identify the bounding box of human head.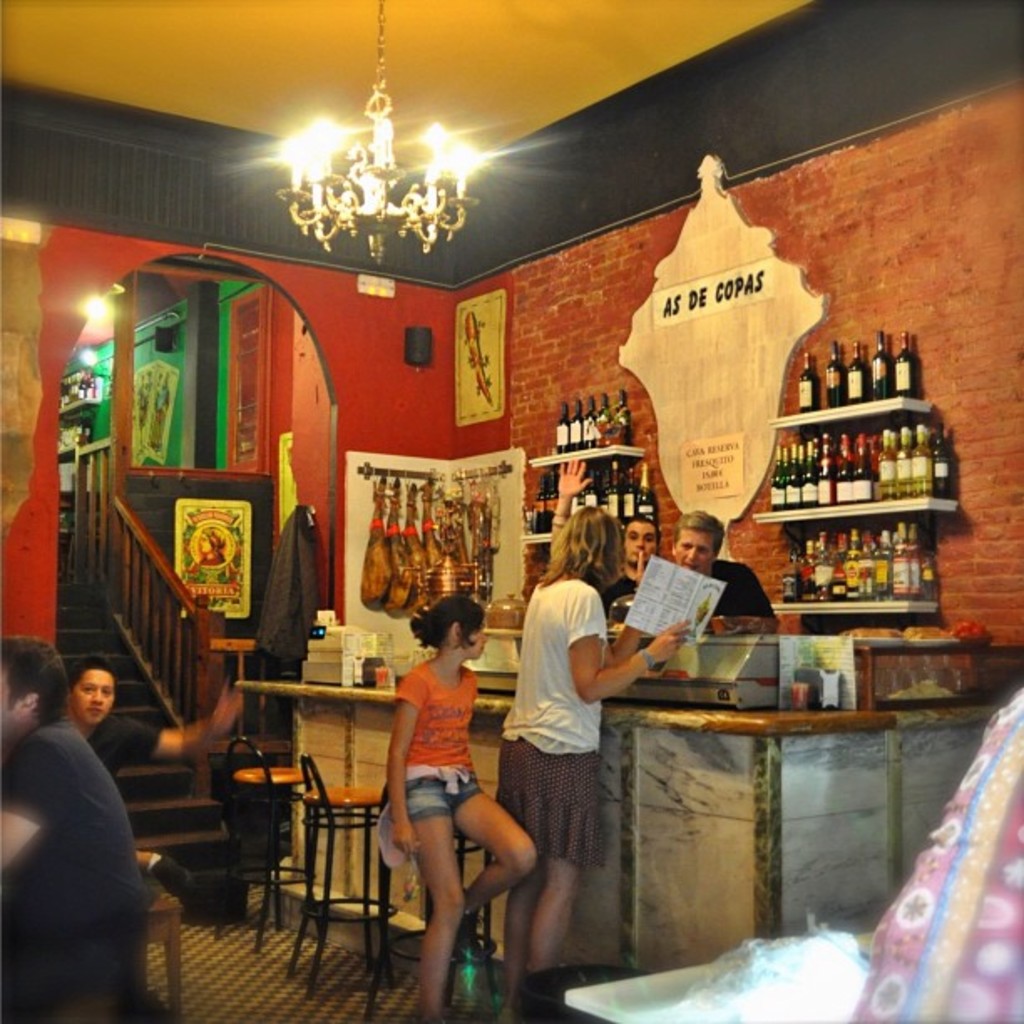
[664,512,723,574].
